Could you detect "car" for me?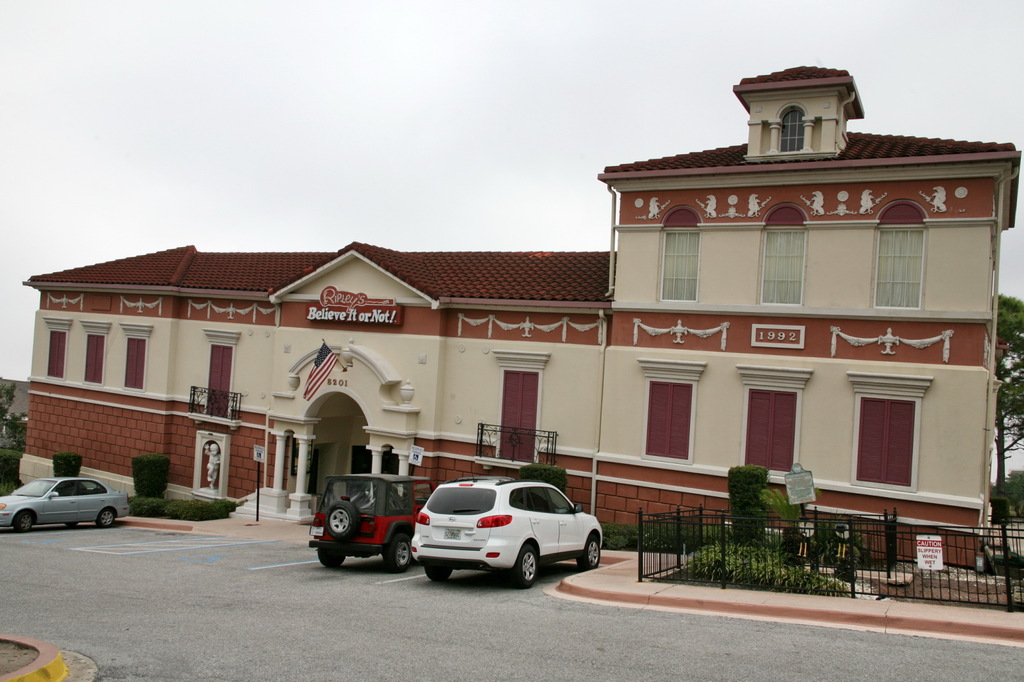
Detection result: rect(0, 475, 131, 533).
